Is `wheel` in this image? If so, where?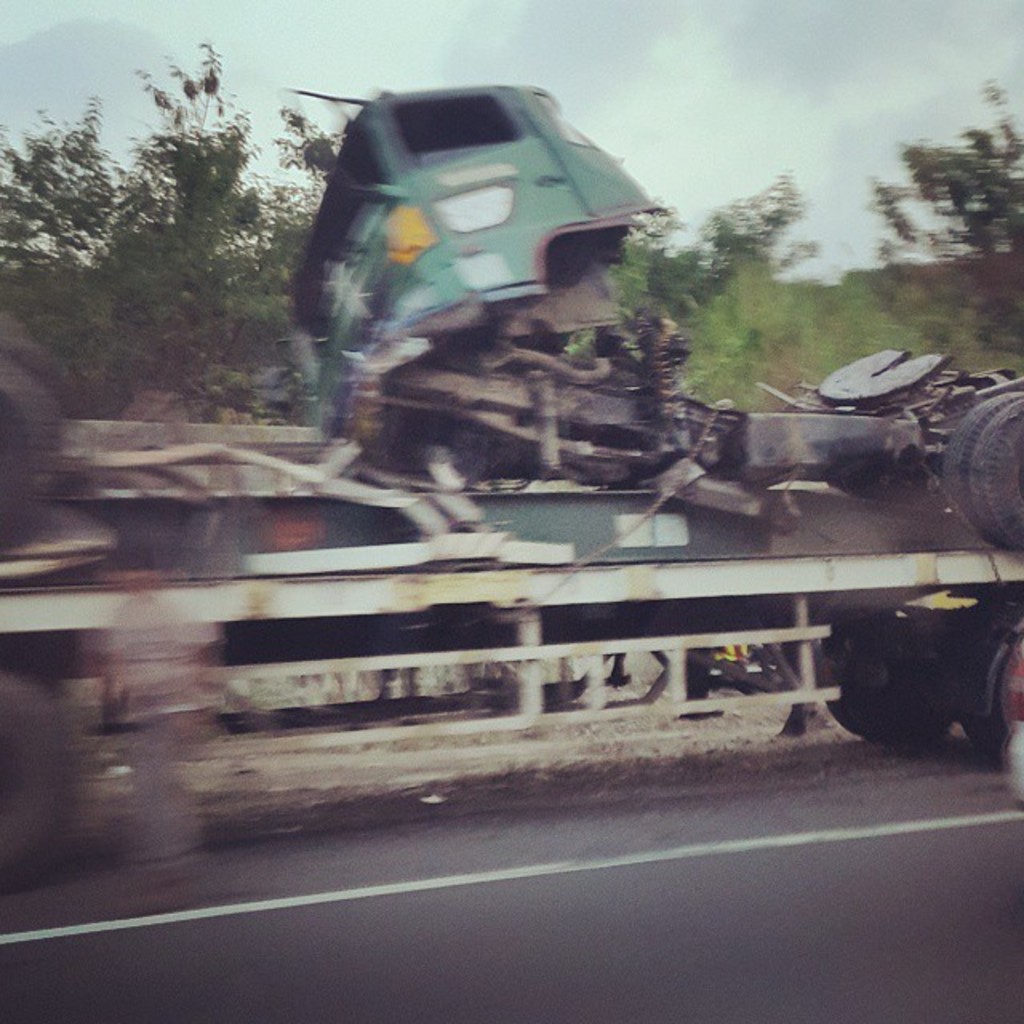
Yes, at bbox(952, 389, 1022, 552).
